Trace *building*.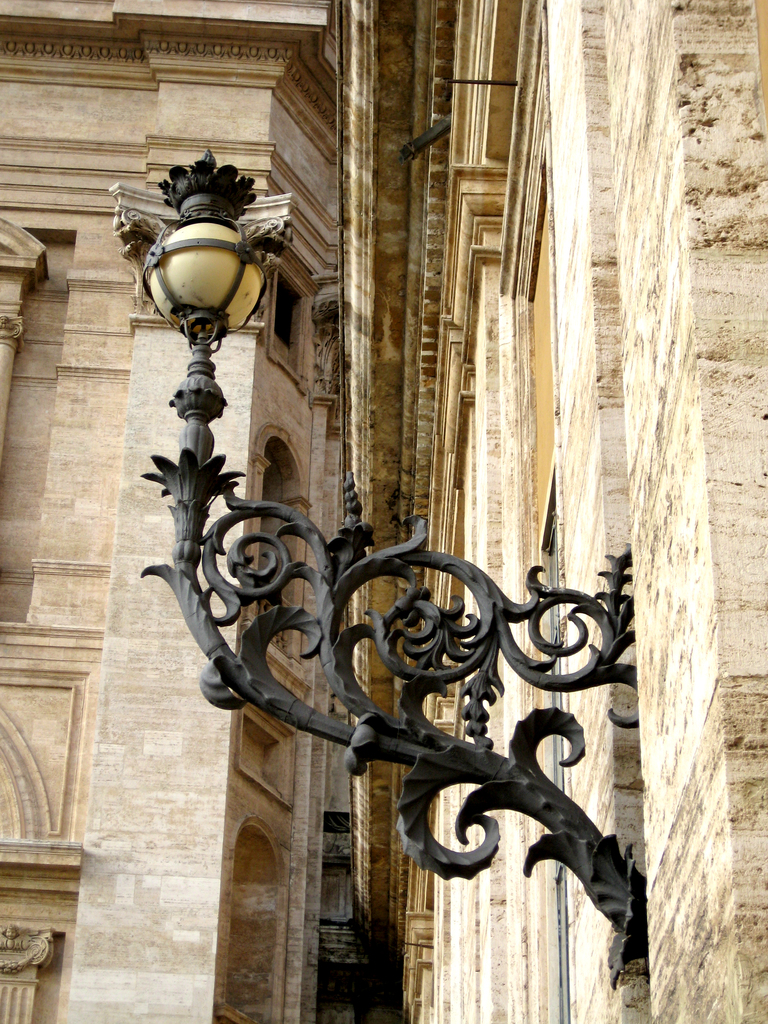
Traced to left=0, top=0, right=767, bottom=1023.
